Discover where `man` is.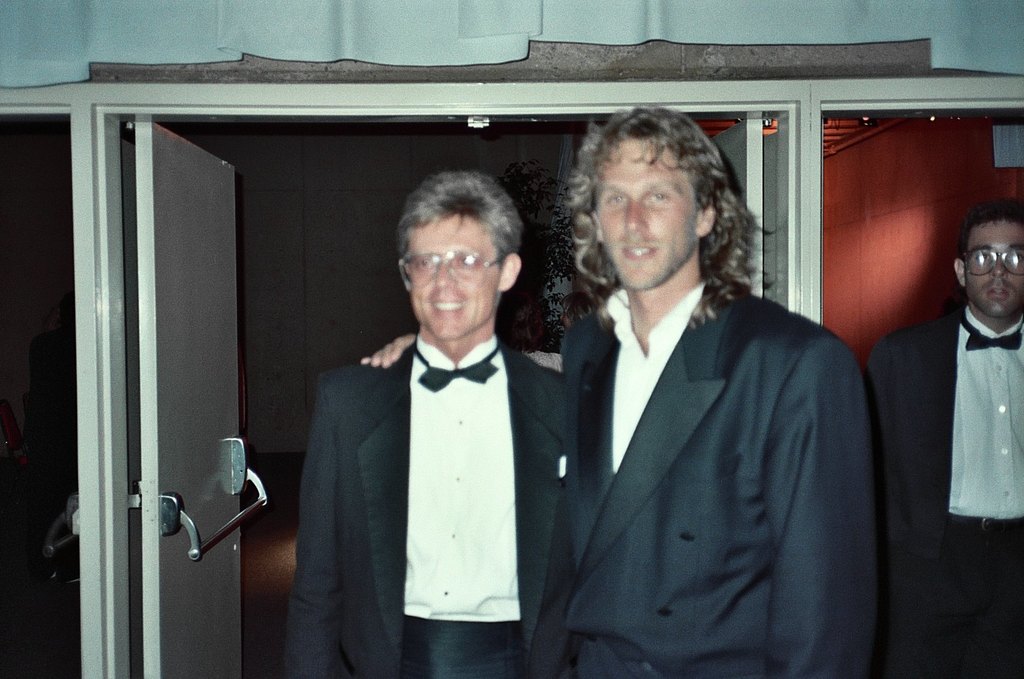
Discovered at x1=278, y1=168, x2=578, y2=678.
